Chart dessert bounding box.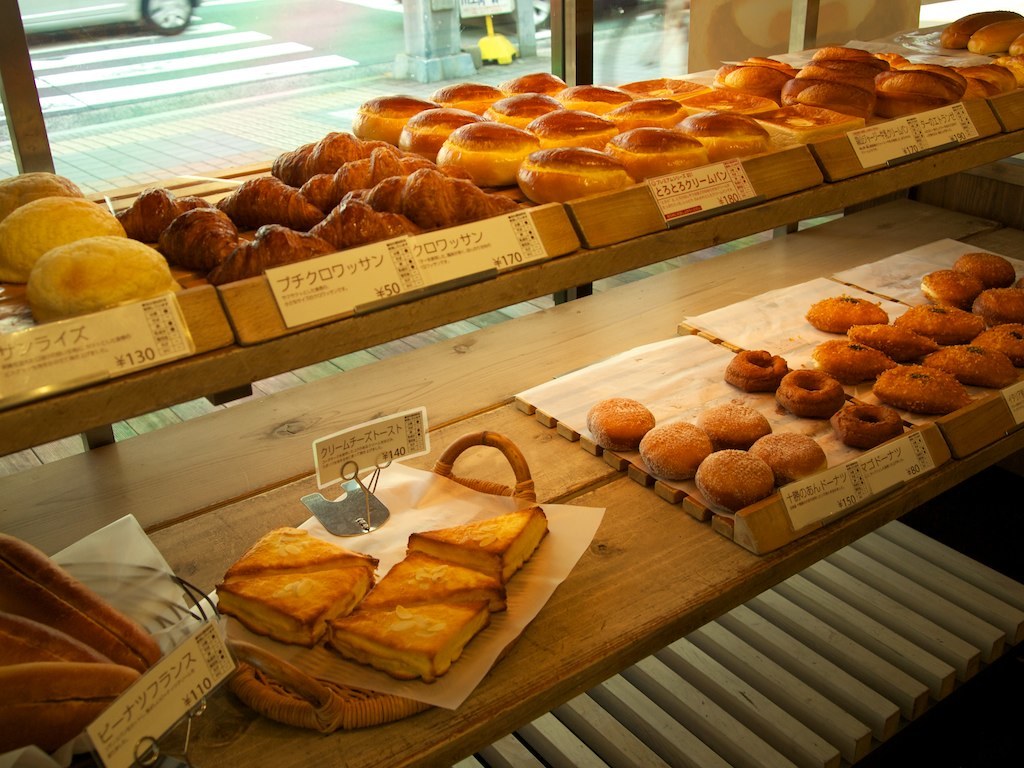
Charted: l=812, t=35, r=878, b=80.
